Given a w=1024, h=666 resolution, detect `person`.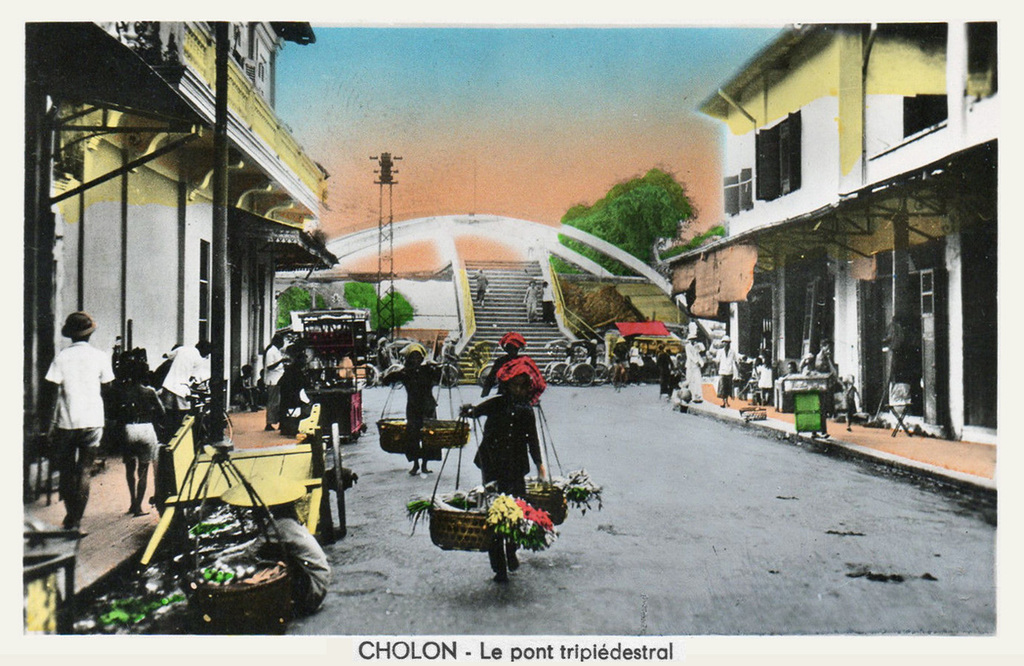
box=[260, 335, 287, 428].
